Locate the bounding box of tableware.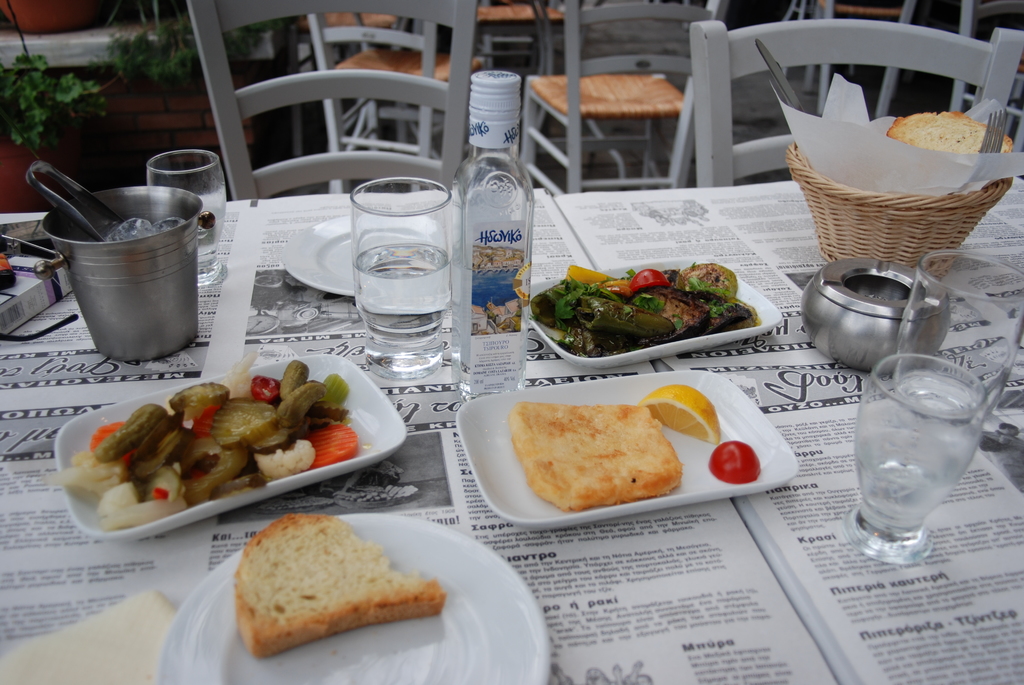
Bounding box: <region>51, 351, 408, 540</region>.
